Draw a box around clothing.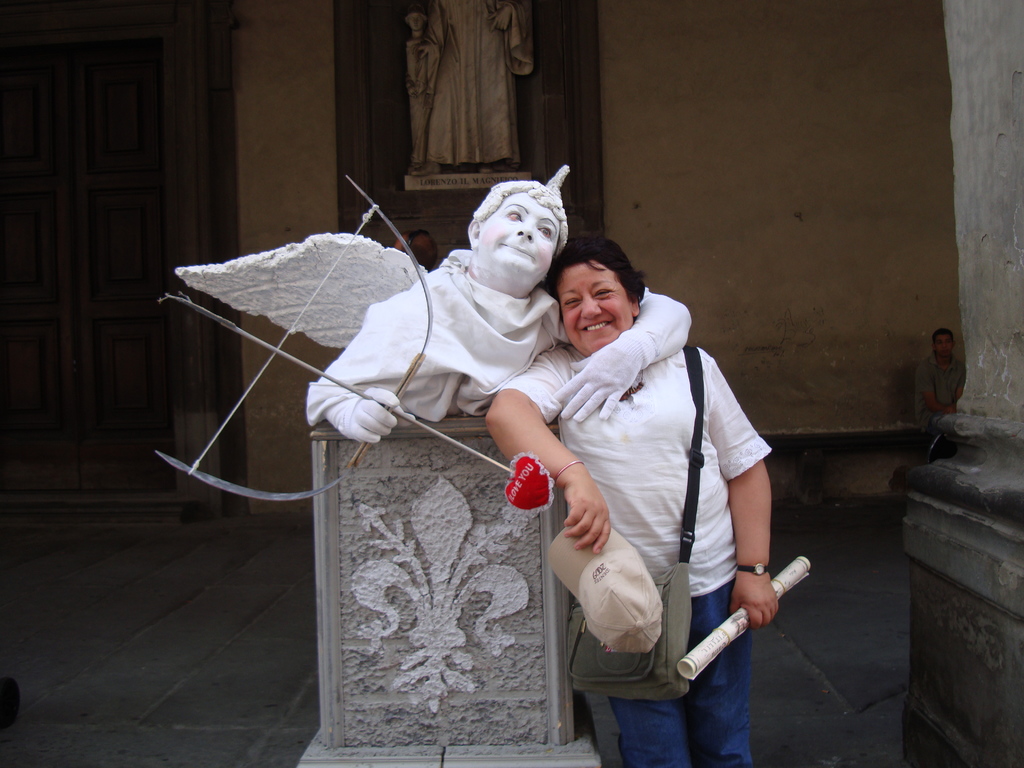
<bbox>496, 337, 781, 764</bbox>.
